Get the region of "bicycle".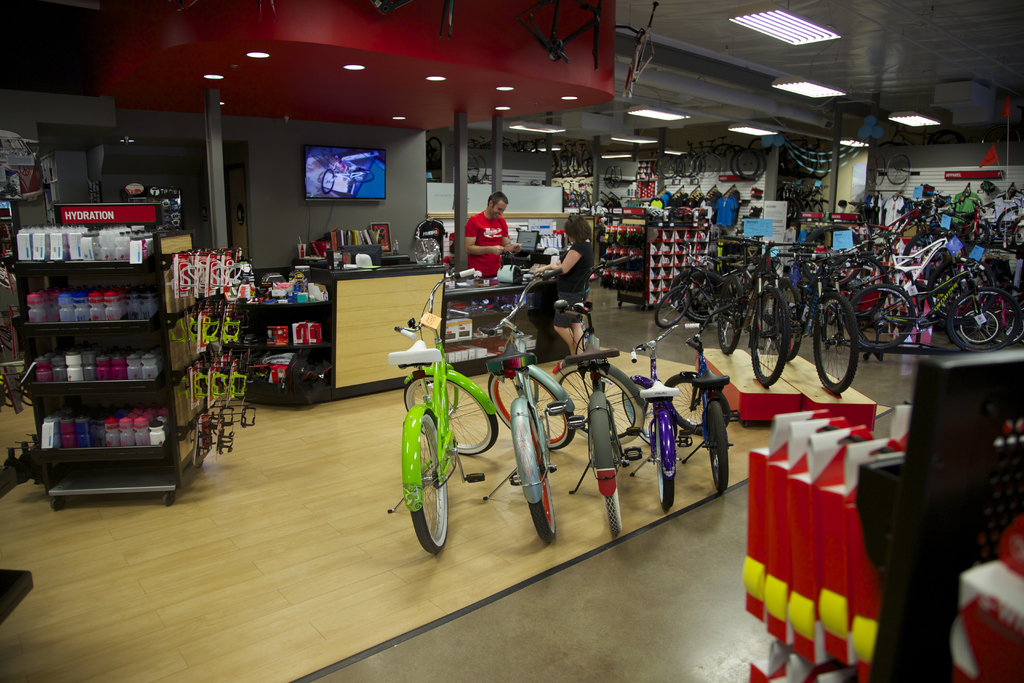
[x1=712, y1=227, x2=784, y2=406].
